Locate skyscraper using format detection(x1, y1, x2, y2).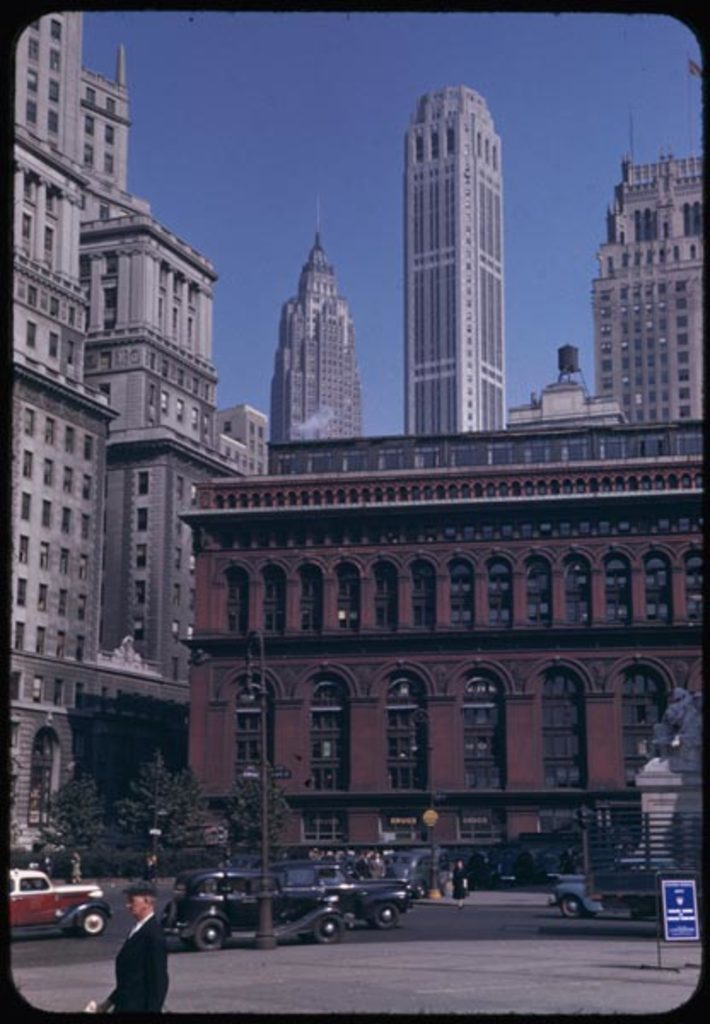
detection(0, 0, 265, 869).
